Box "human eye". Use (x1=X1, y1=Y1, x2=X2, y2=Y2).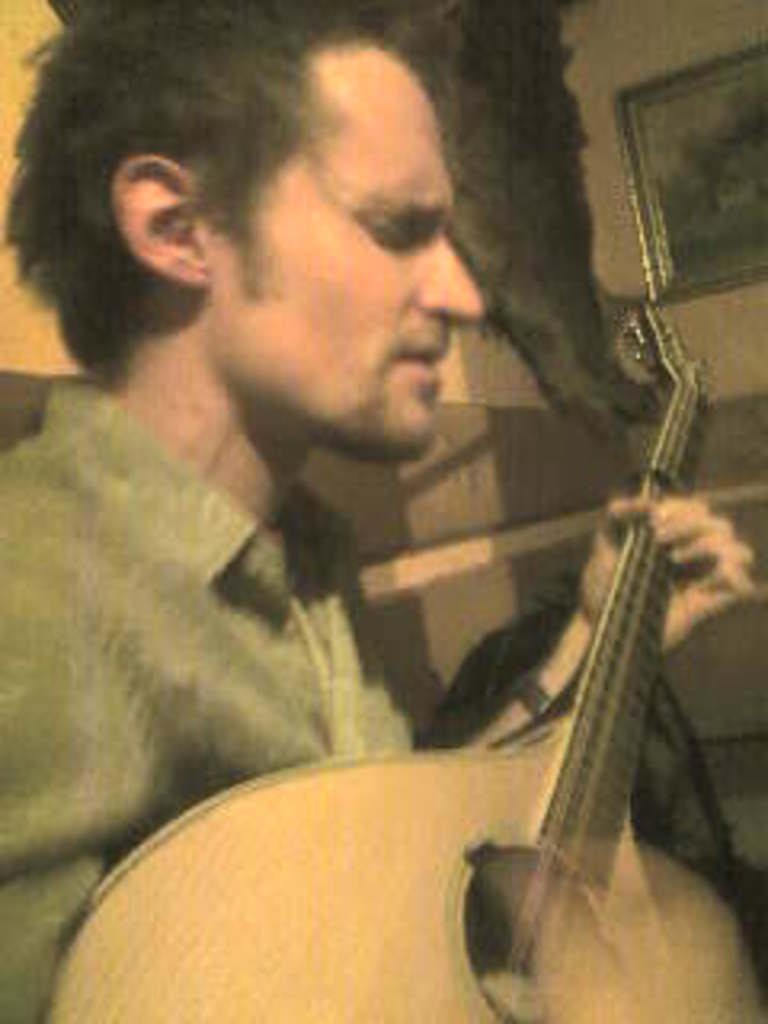
(x1=352, y1=198, x2=432, y2=266).
